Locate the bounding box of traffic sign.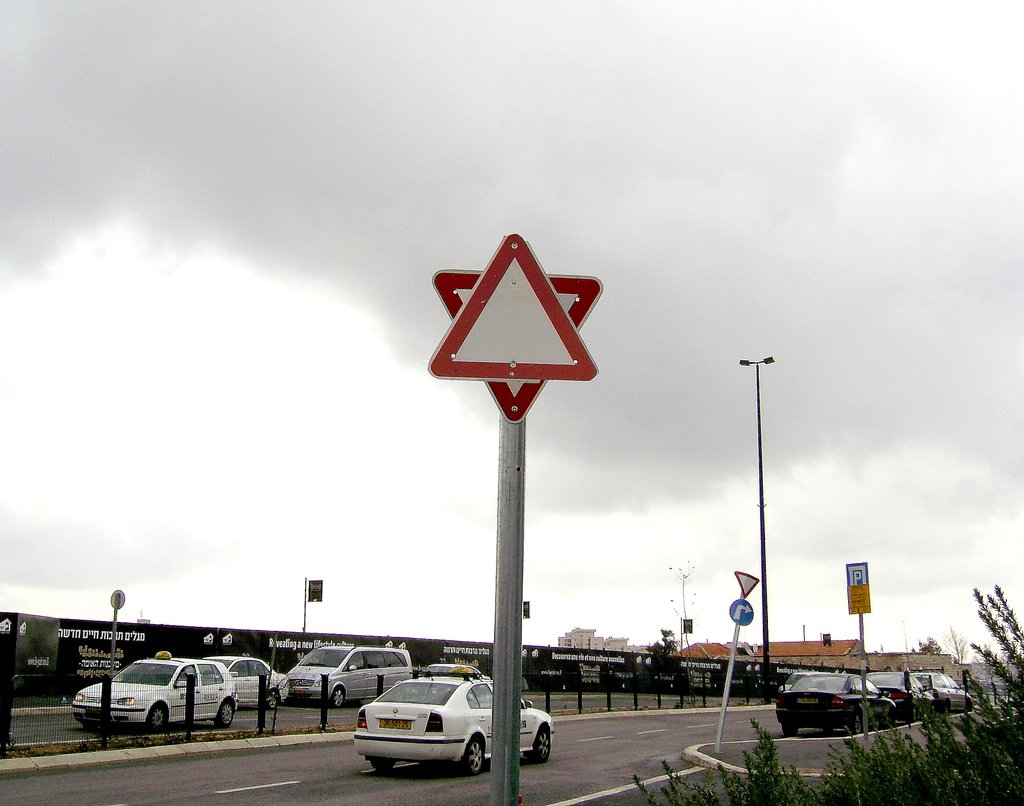
Bounding box: (left=736, top=574, right=759, bottom=594).
